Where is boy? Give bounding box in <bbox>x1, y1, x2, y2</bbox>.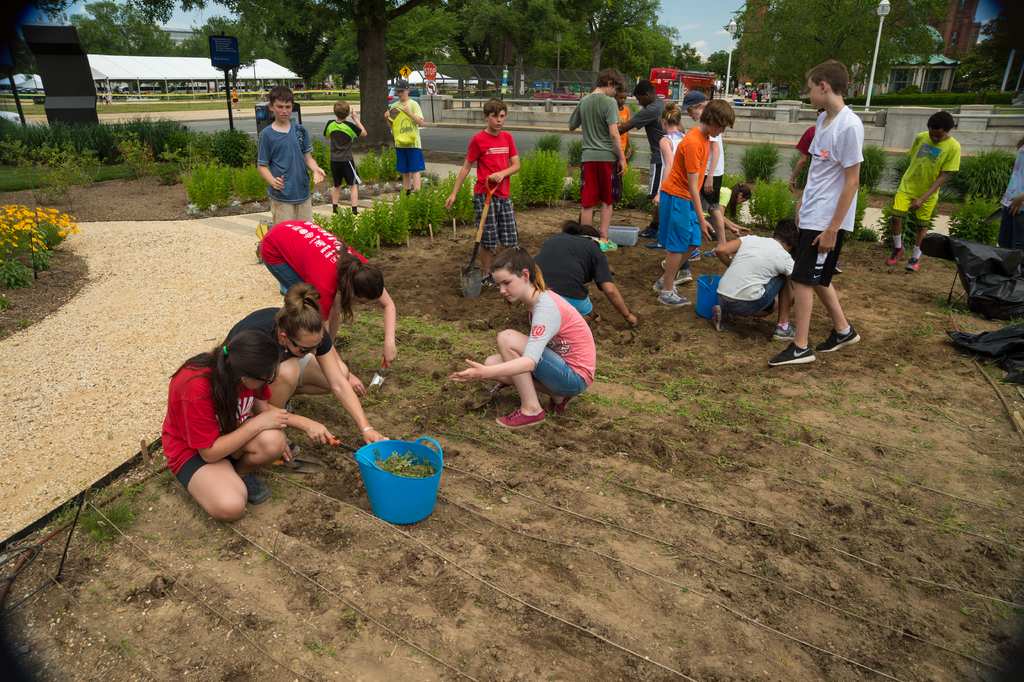
<bbox>327, 103, 367, 218</bbox>.
